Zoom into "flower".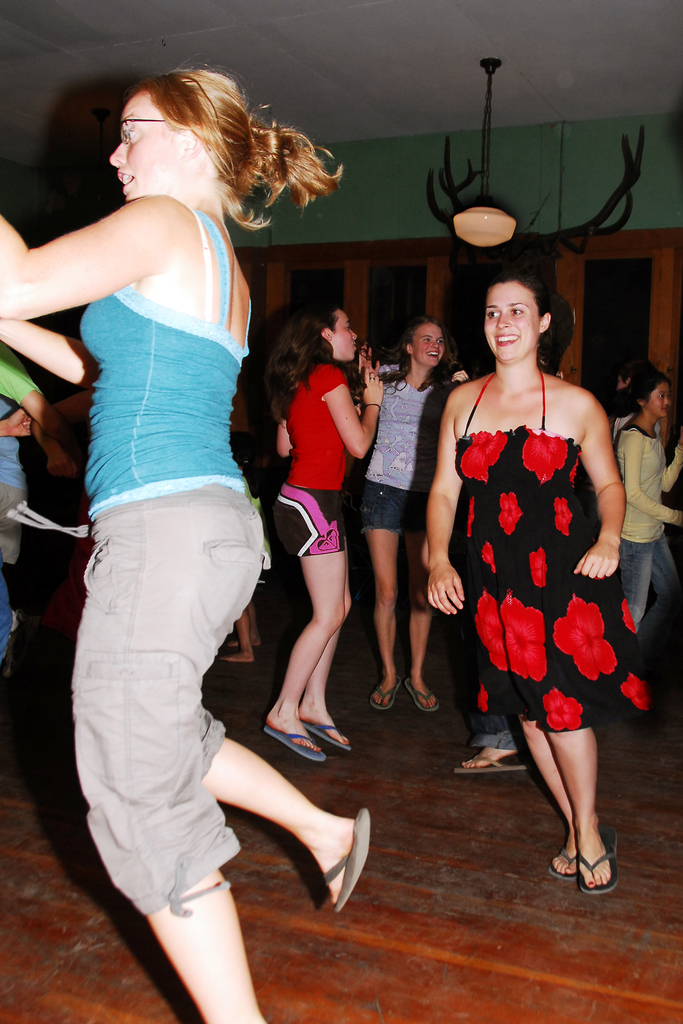
Zoom target: select_region(555, 596, 614, 682).
